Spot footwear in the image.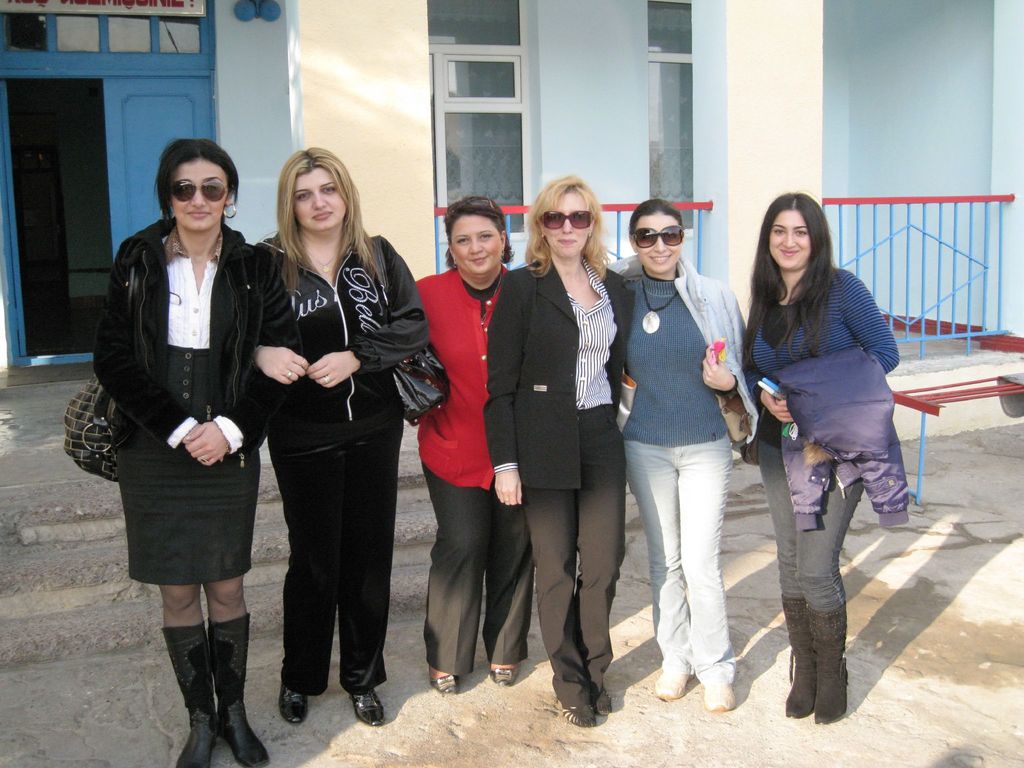
footwear found at bbox(594, 687, 612, 724).
